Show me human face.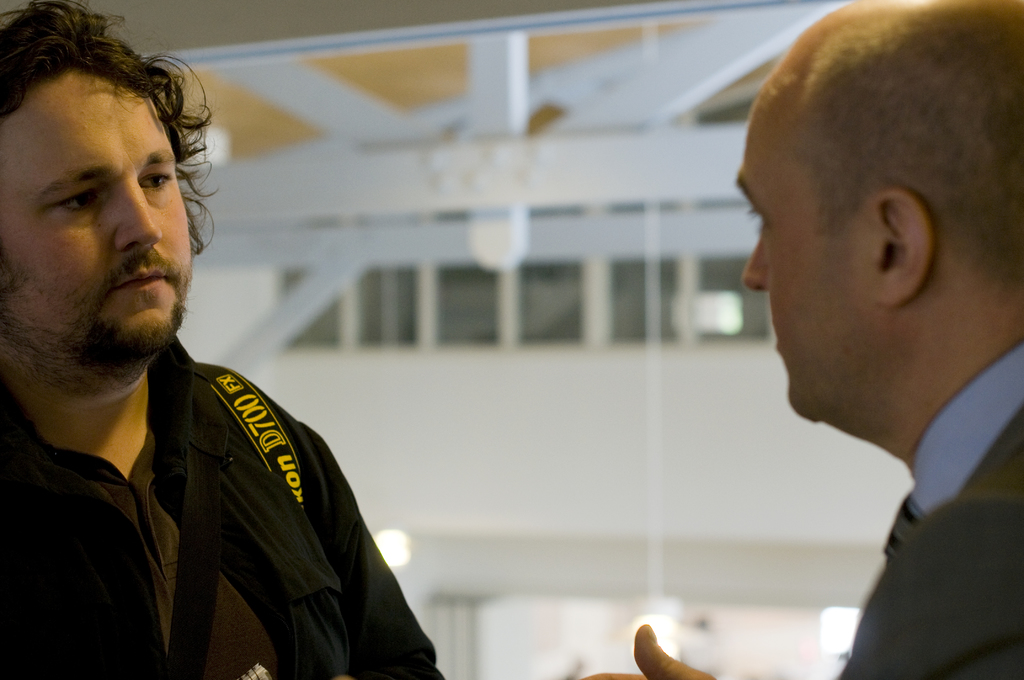
human face is here: bbox(736, 108, 876, 419).
